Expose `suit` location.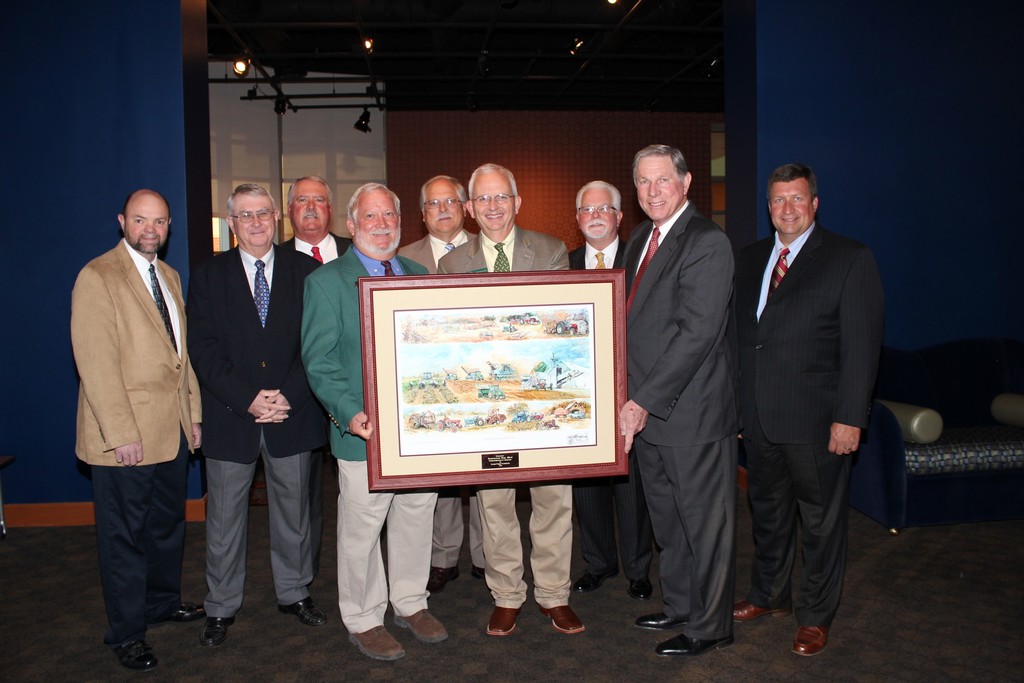
Exposed at 737/222/880/627.
